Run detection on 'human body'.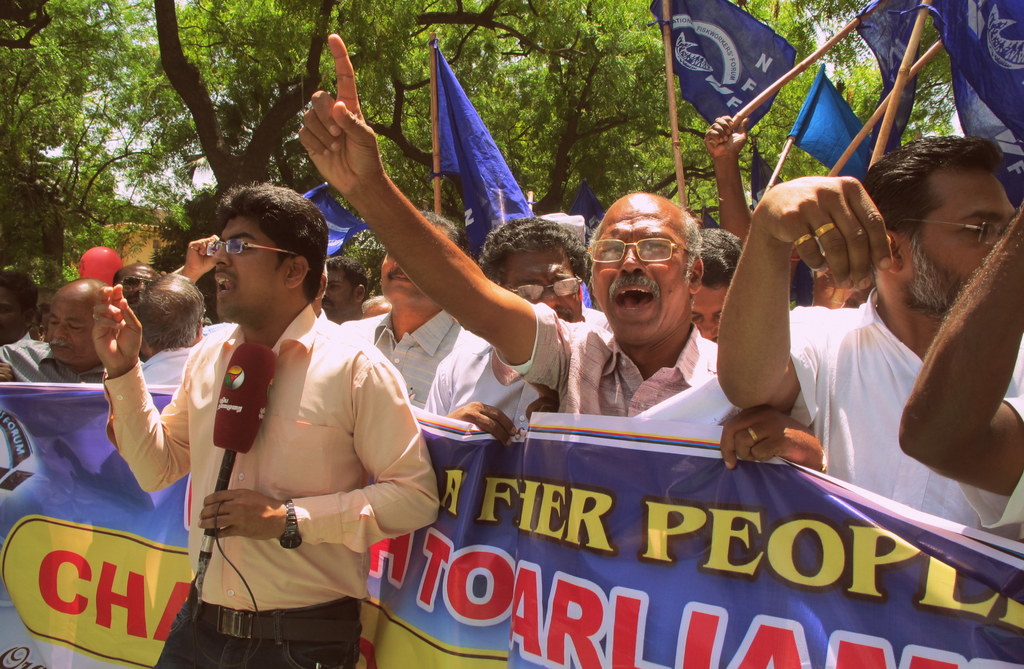
Result: left=111, top=258, right=156, bottom=299.
